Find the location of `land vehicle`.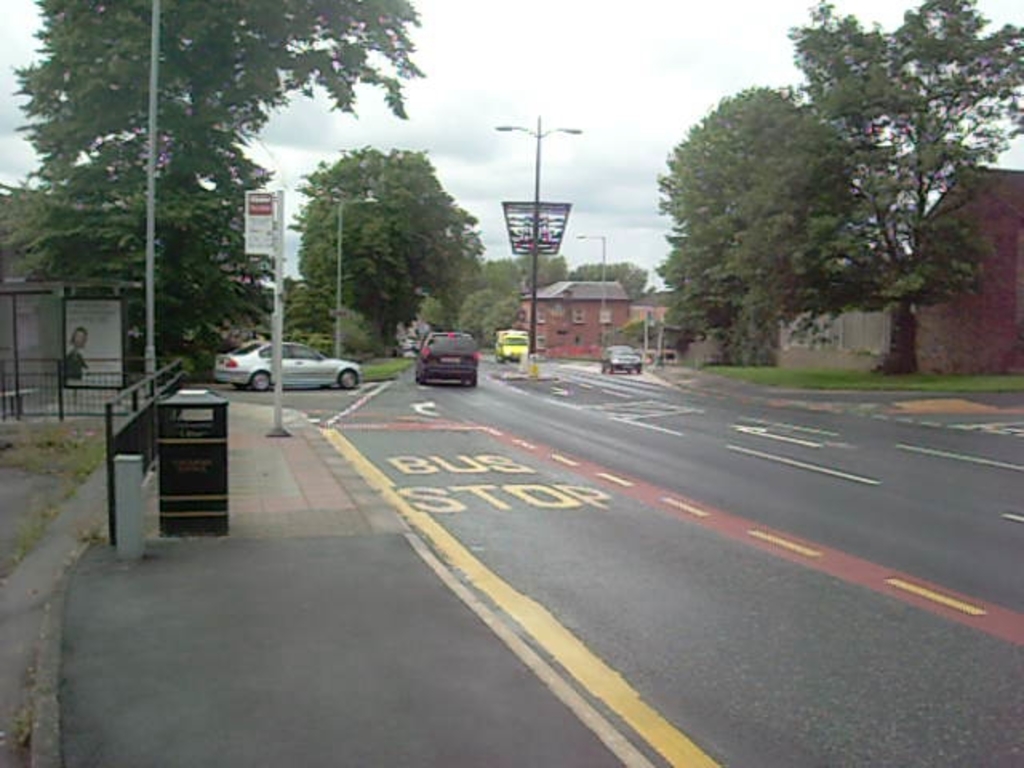
Location: 597/341/642/378.
